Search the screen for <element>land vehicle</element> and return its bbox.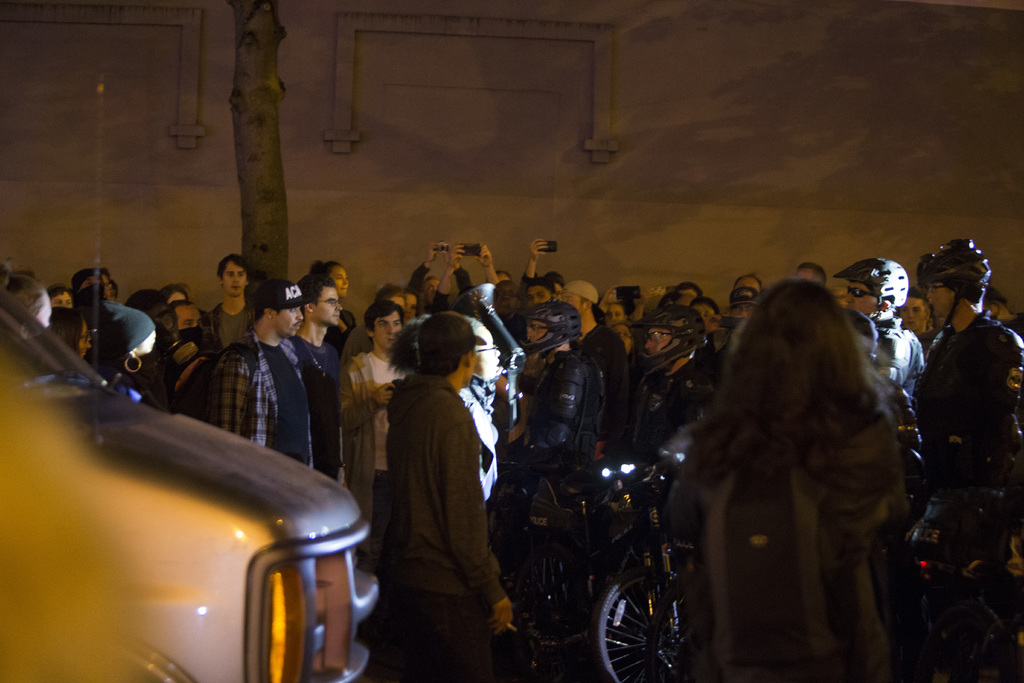
Found: [493,463,685,682].
